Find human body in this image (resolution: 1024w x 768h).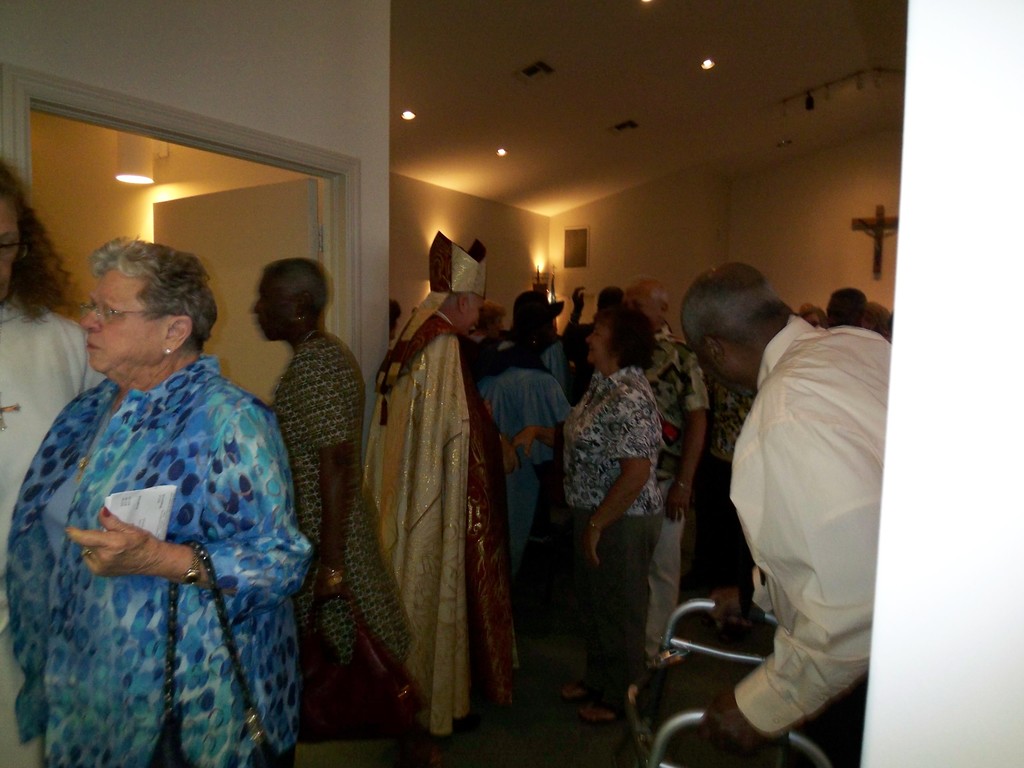
495,277,564,696.
